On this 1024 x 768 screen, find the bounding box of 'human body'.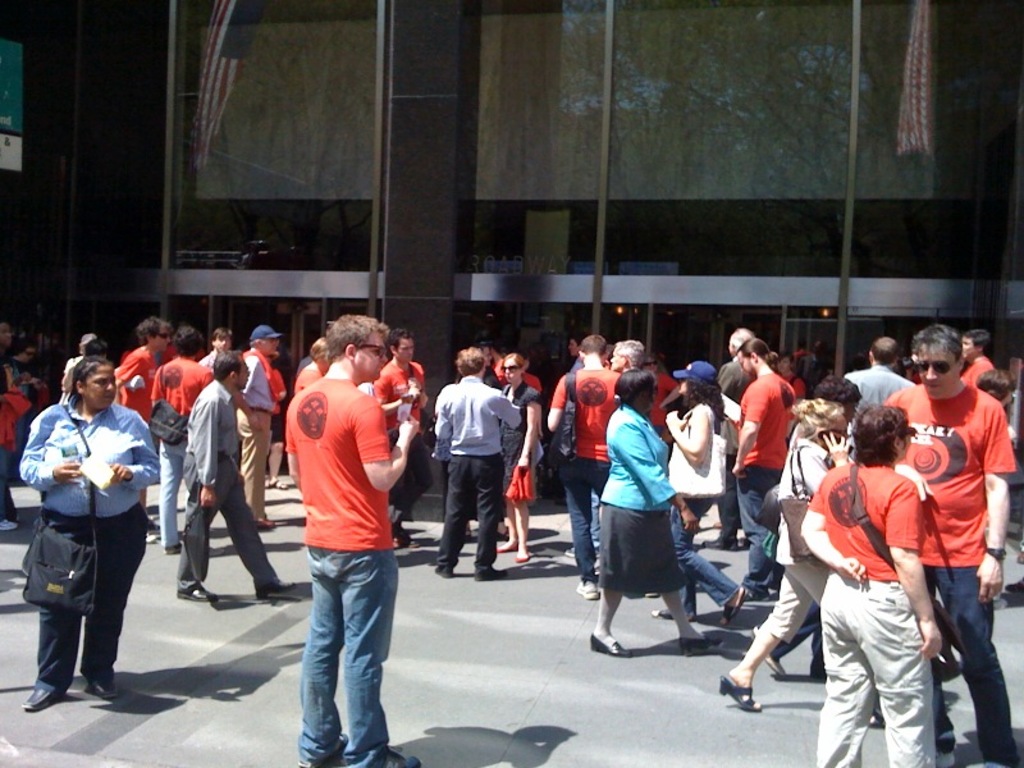
Bounding box: 151/356/211/554.
